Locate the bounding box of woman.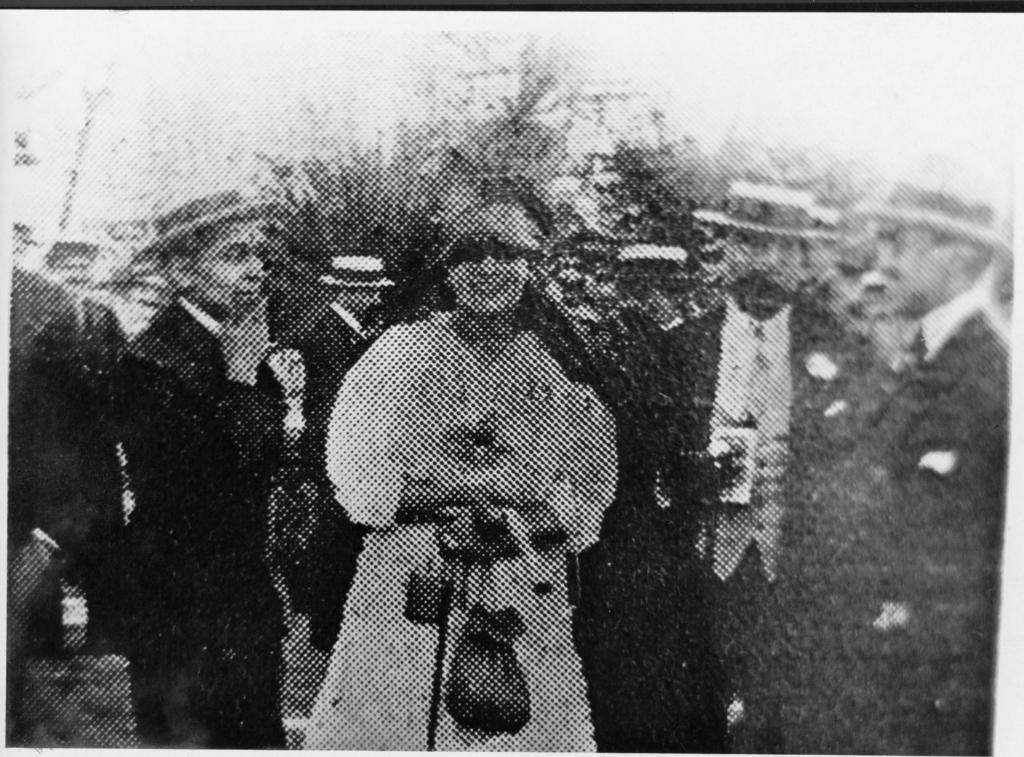
Bounding box: [301,113,622,756].
